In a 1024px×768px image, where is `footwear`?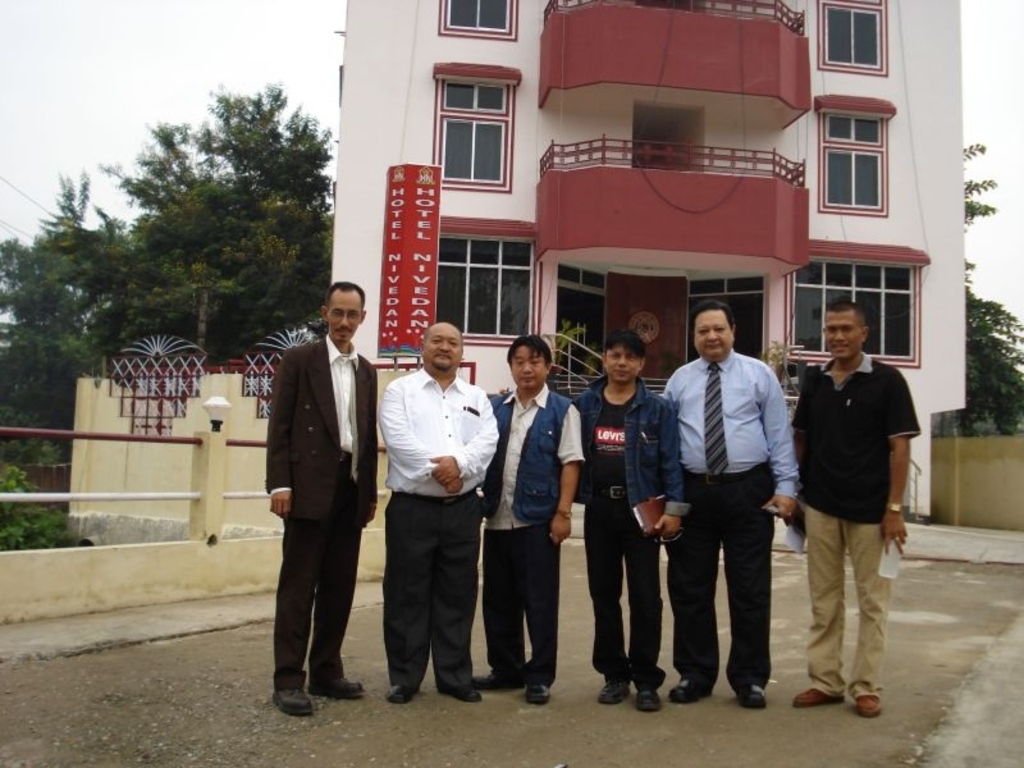
box(471, 672, 524, 686).
